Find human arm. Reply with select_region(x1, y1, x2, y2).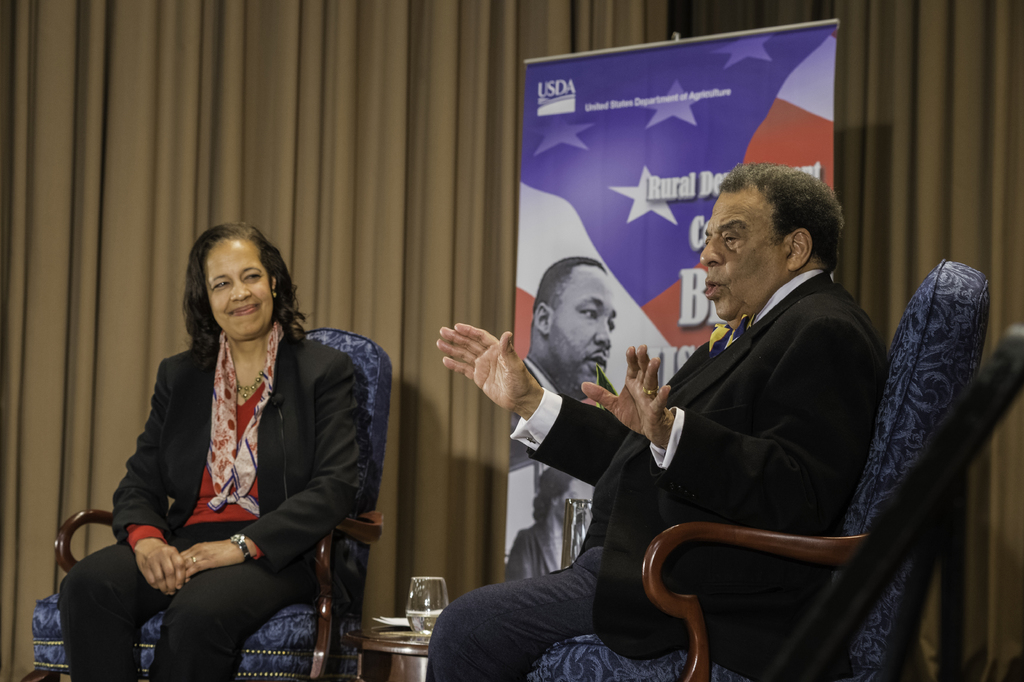
select_region(582, 317, 895, 543).
